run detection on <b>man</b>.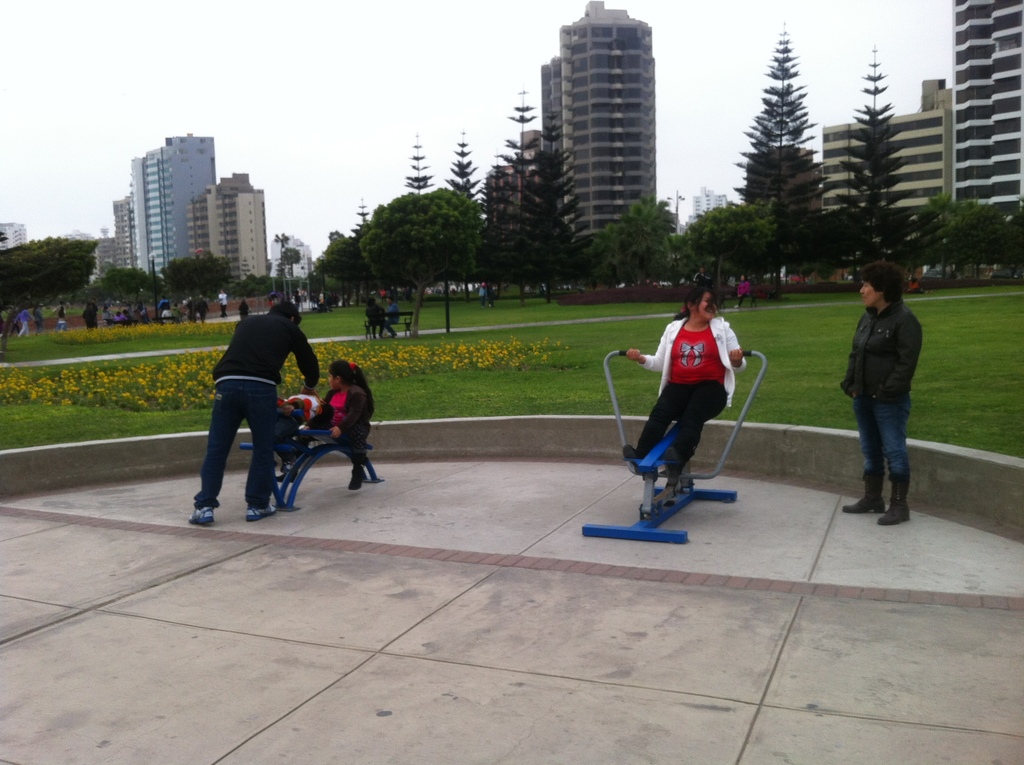
Result: 840,261,922,524.
